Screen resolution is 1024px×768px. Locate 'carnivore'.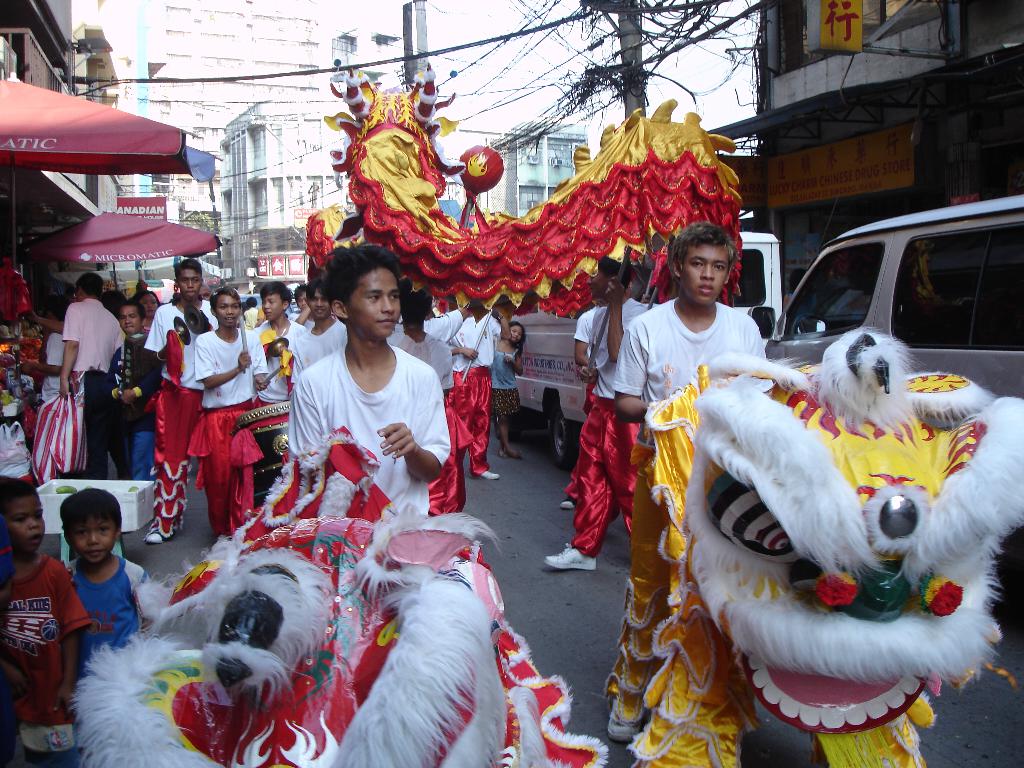
[x1=604, y1=220, x2=793, y2=767].
